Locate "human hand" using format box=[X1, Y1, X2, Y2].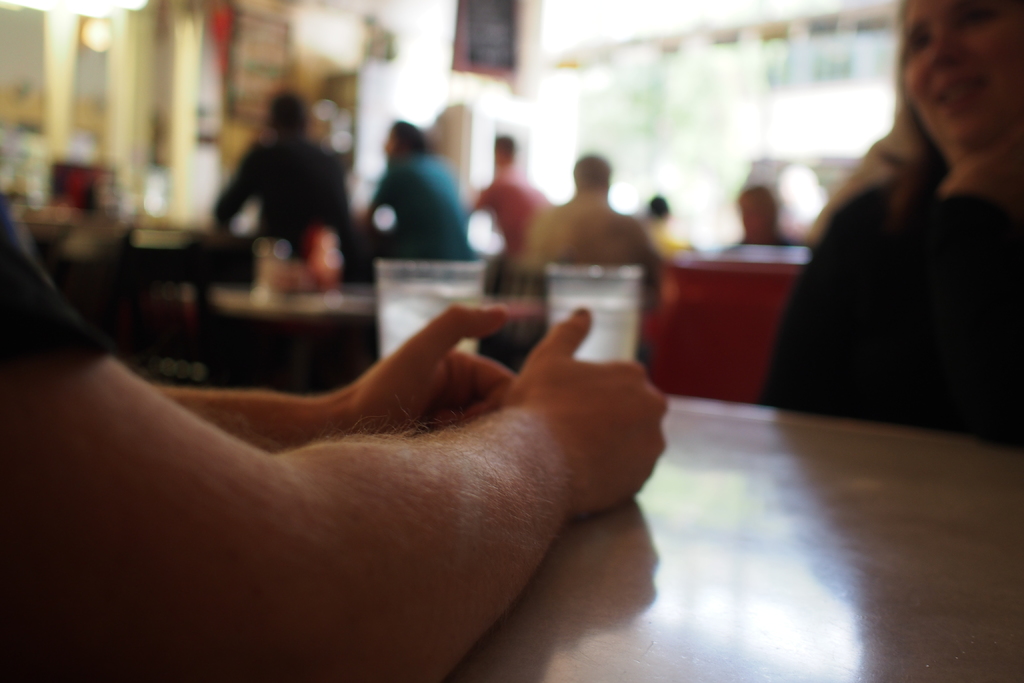
box=[343, 302, 517, 437].
